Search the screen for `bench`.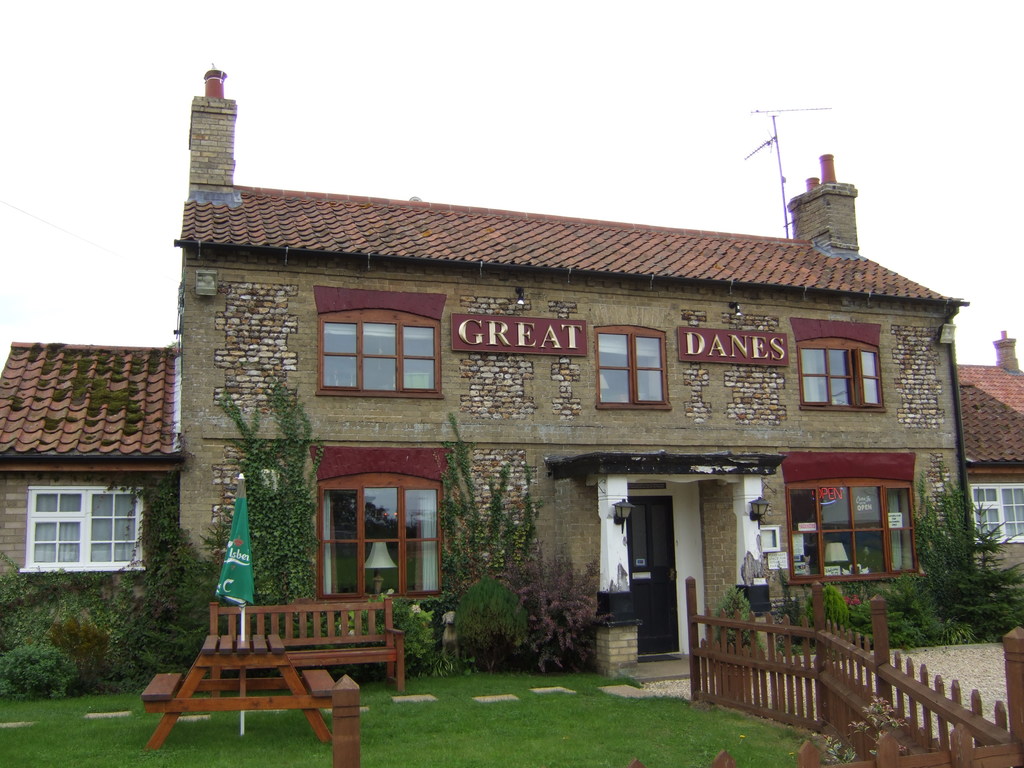
Found at <region>147, 637, 341, 756</region>.
